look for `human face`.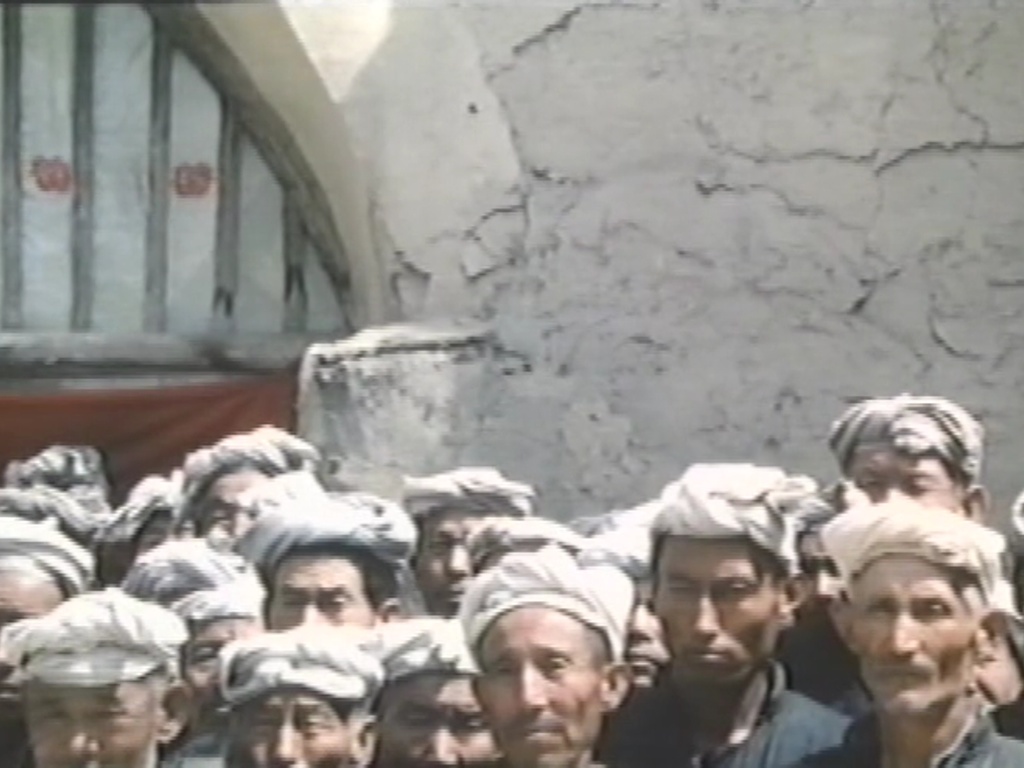
Found: BBox(134, 518, 188, 556).
